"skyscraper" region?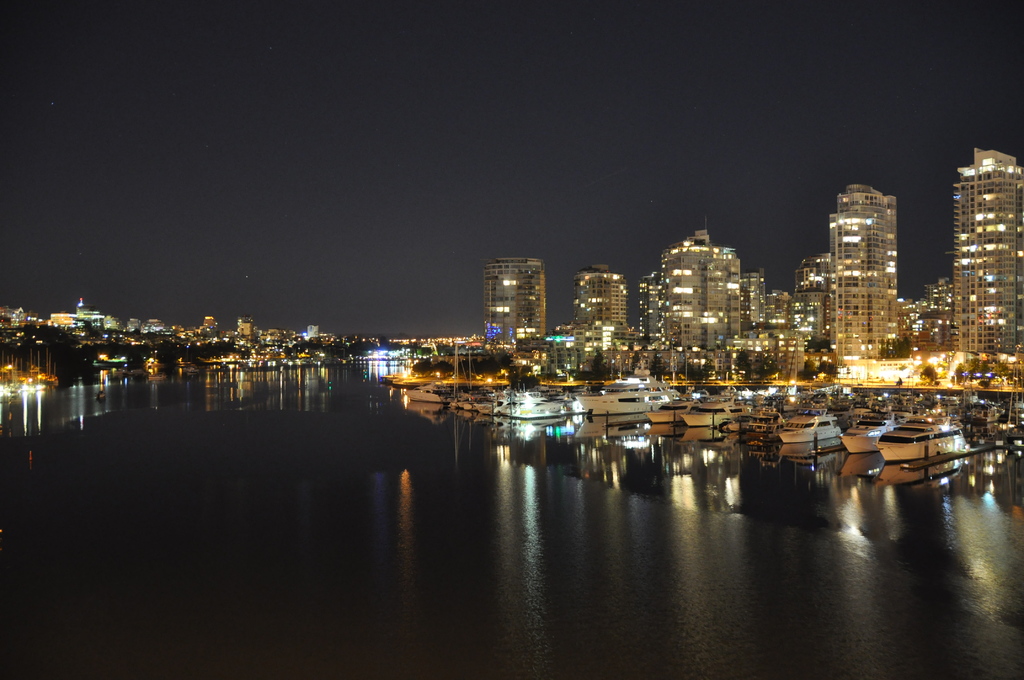
<bbox>954, 126, 1023, 334</bbox>
